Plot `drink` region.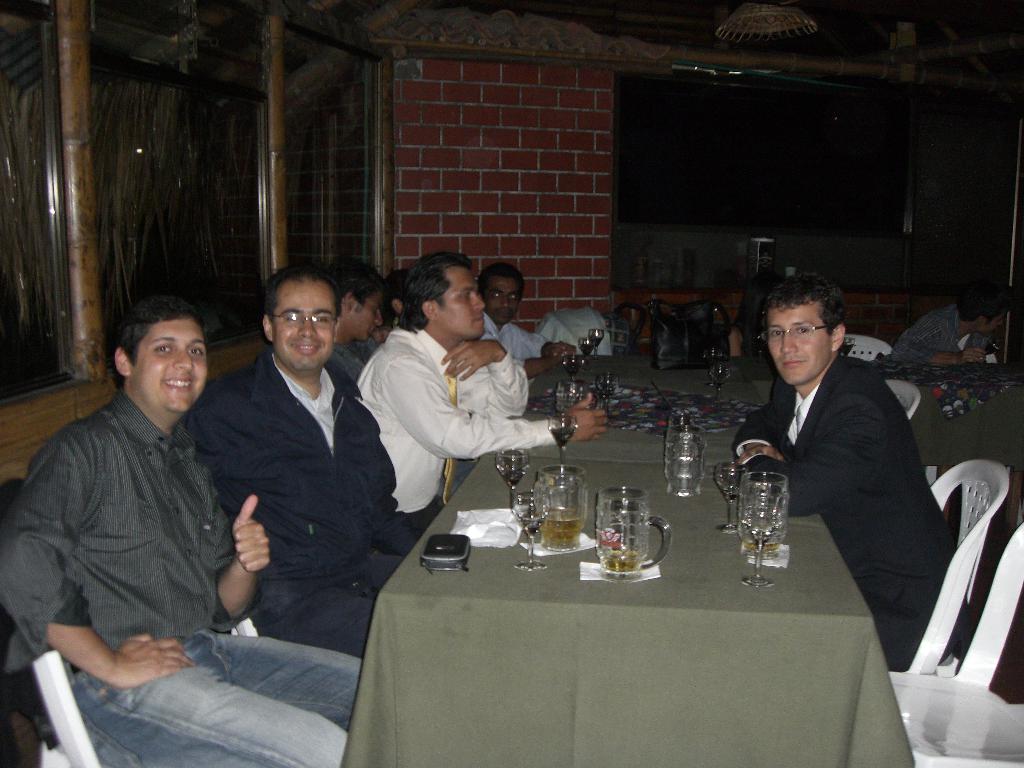
Plotted at 543 520 584 549.
